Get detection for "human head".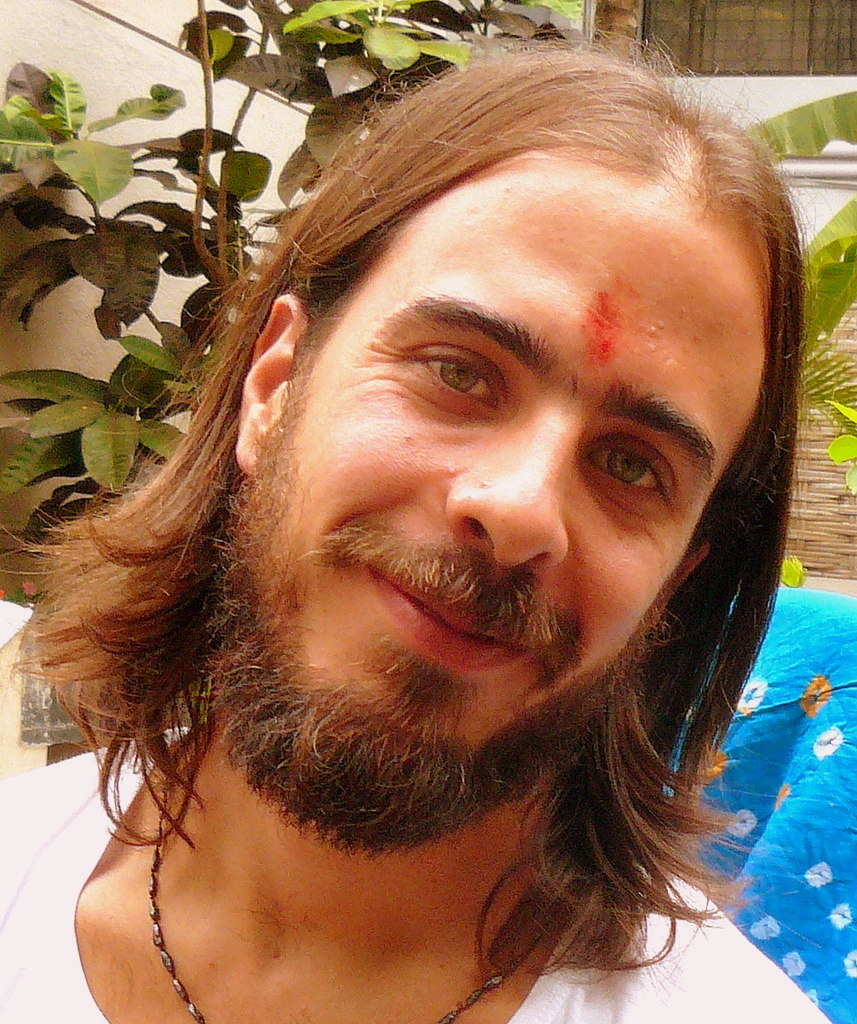
Detection: rect(161, 153, 710, 764).
